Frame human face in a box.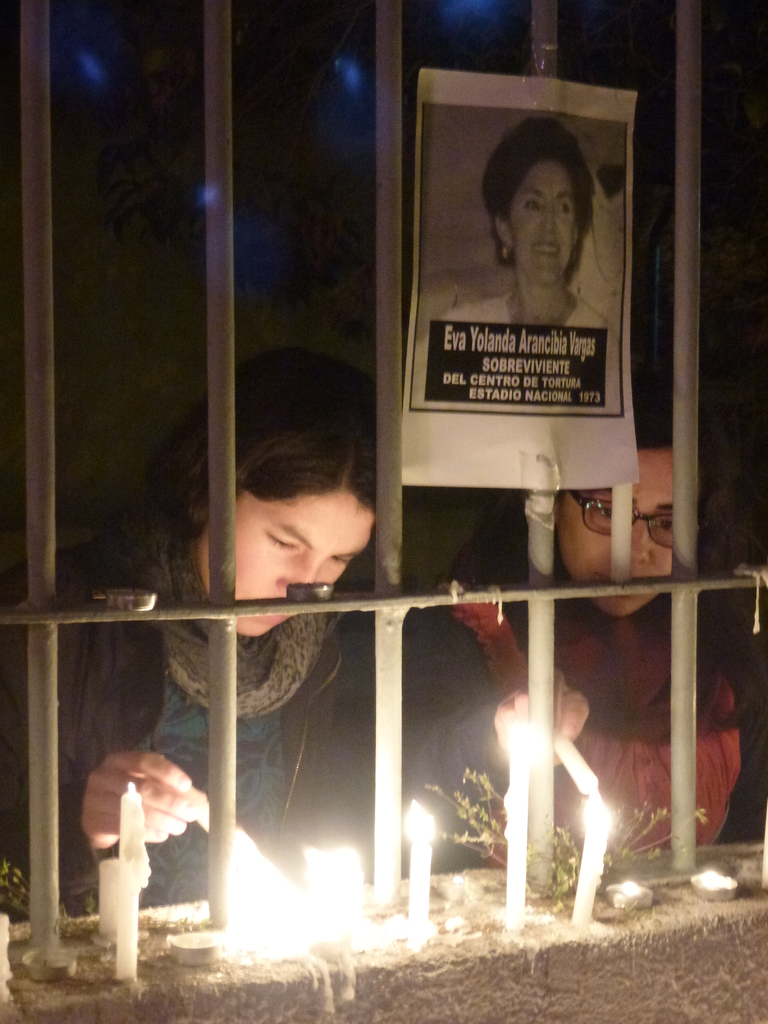
crop(185, 449, 378, 647).
